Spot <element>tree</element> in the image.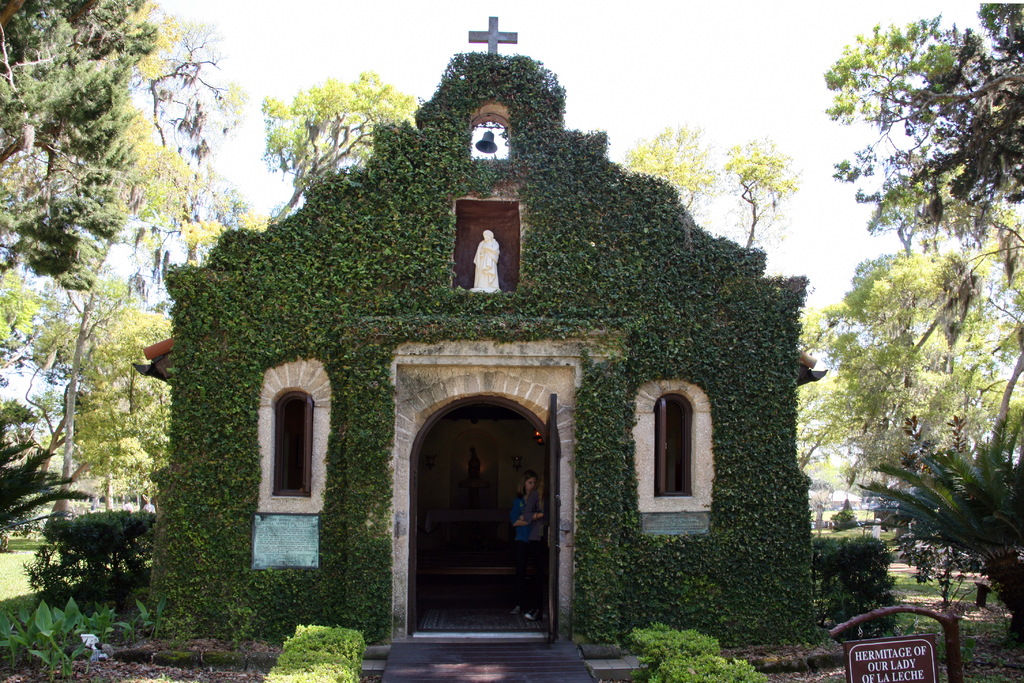
<element>tree</element> found at x1=829 y1=203 x2=1023 y2=467.
